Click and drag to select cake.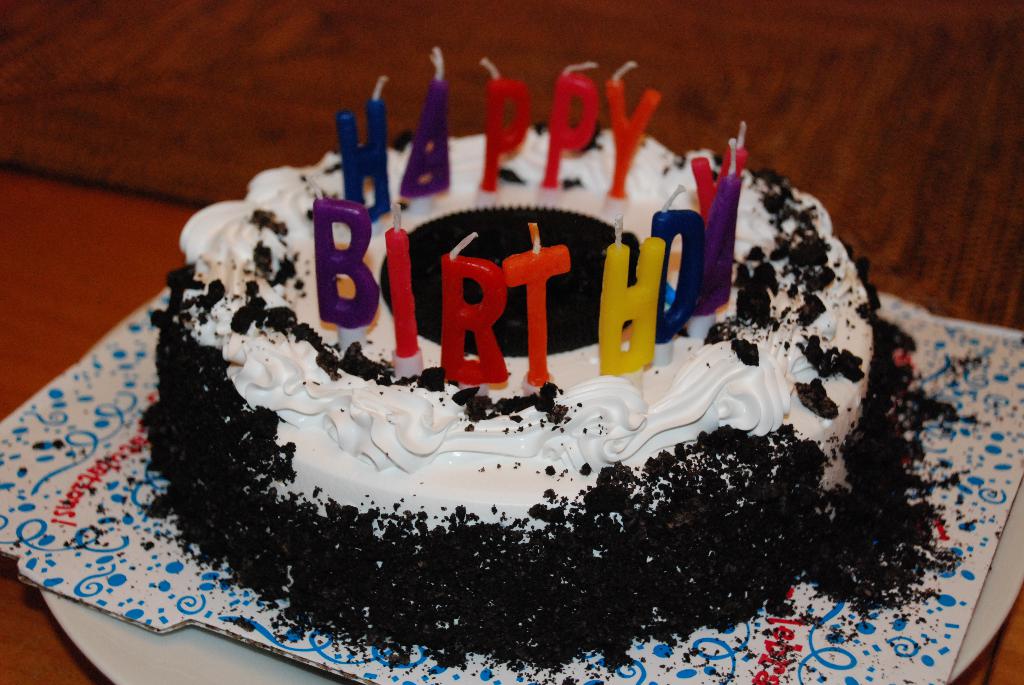
Selection: bbox=[138, 131, 914, 669].
